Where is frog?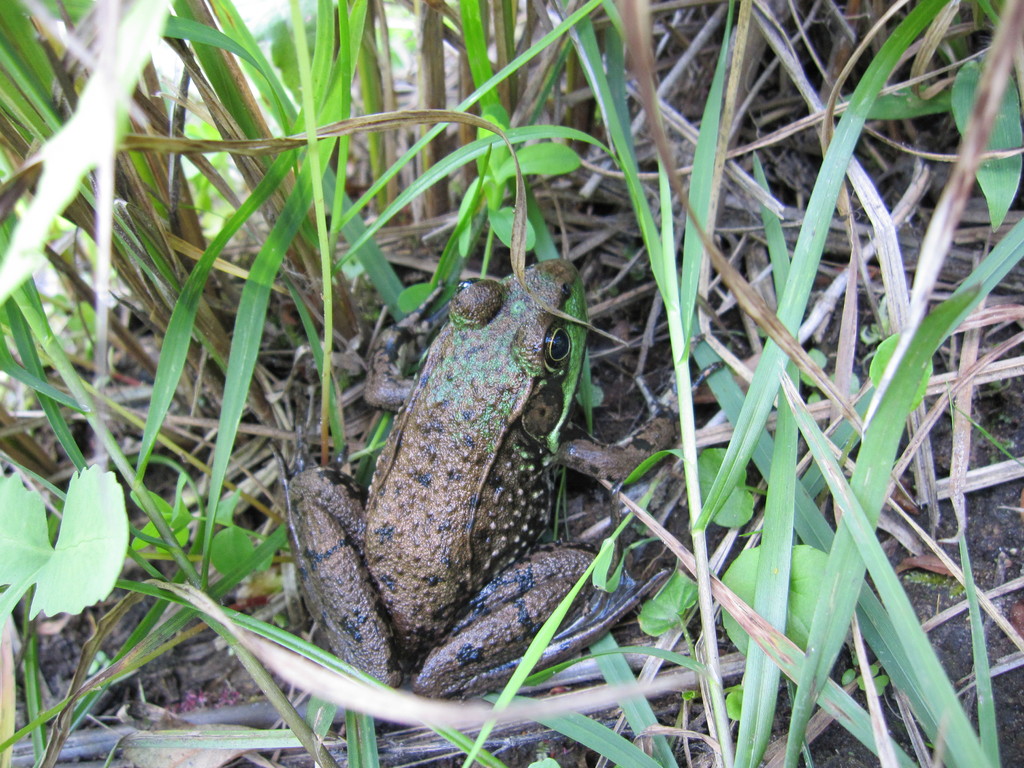
<region>267, 258, 678, 700</region>.
